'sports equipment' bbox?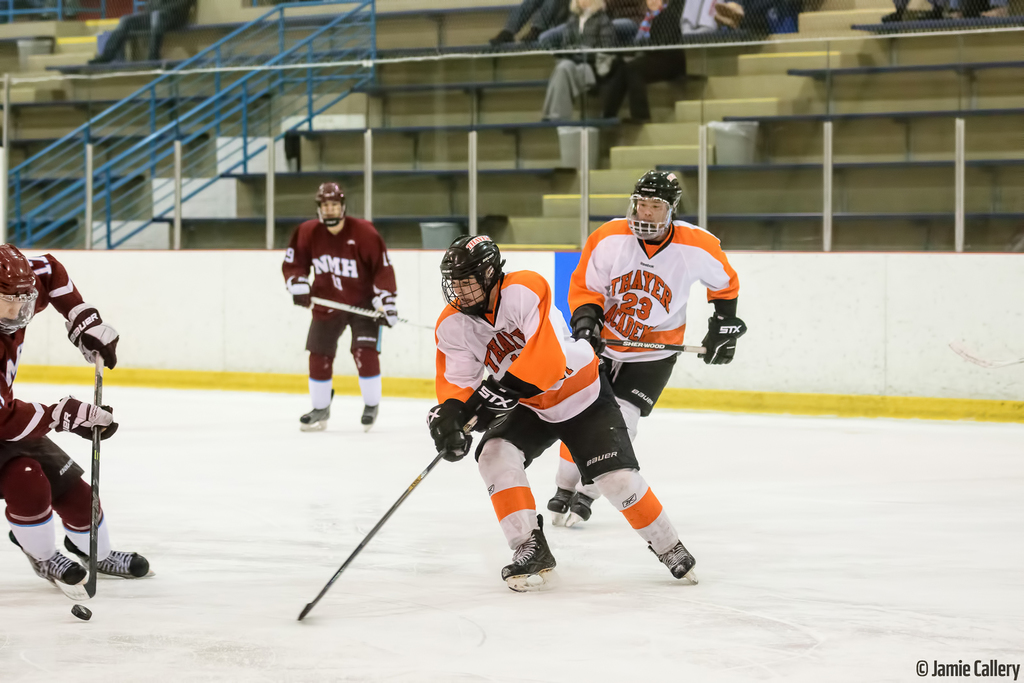
box(51, 394, 125, 442)
